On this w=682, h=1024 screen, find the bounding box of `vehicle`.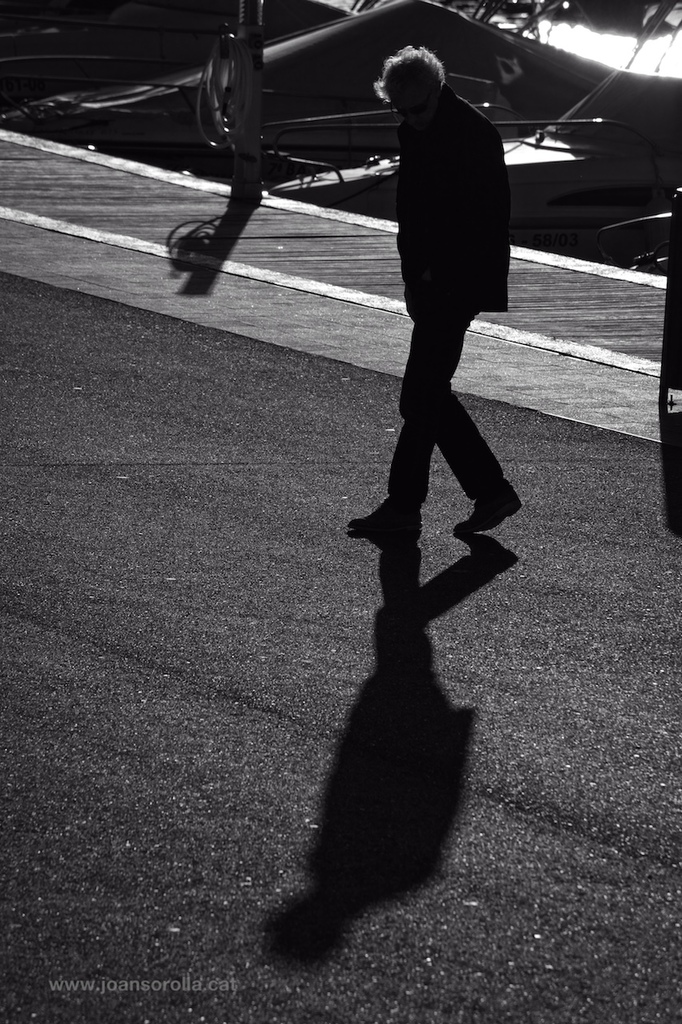
Bounding box: bbox(0, 0, 353, 110).
